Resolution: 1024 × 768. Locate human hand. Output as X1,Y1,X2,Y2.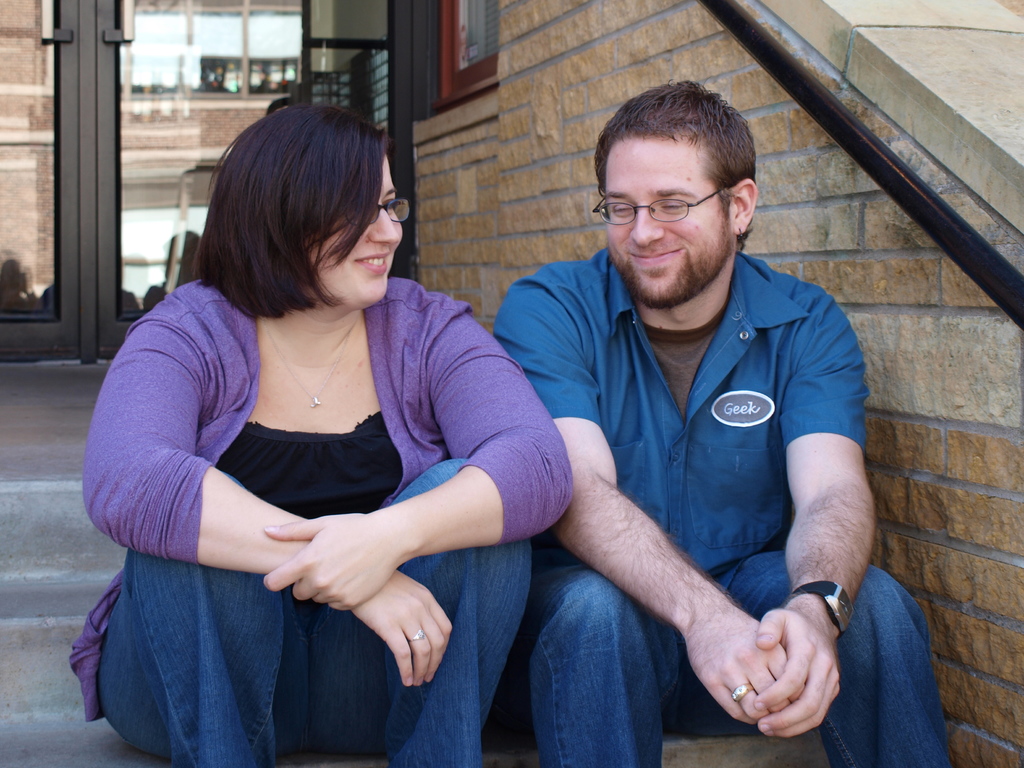
351,568,454,685.
